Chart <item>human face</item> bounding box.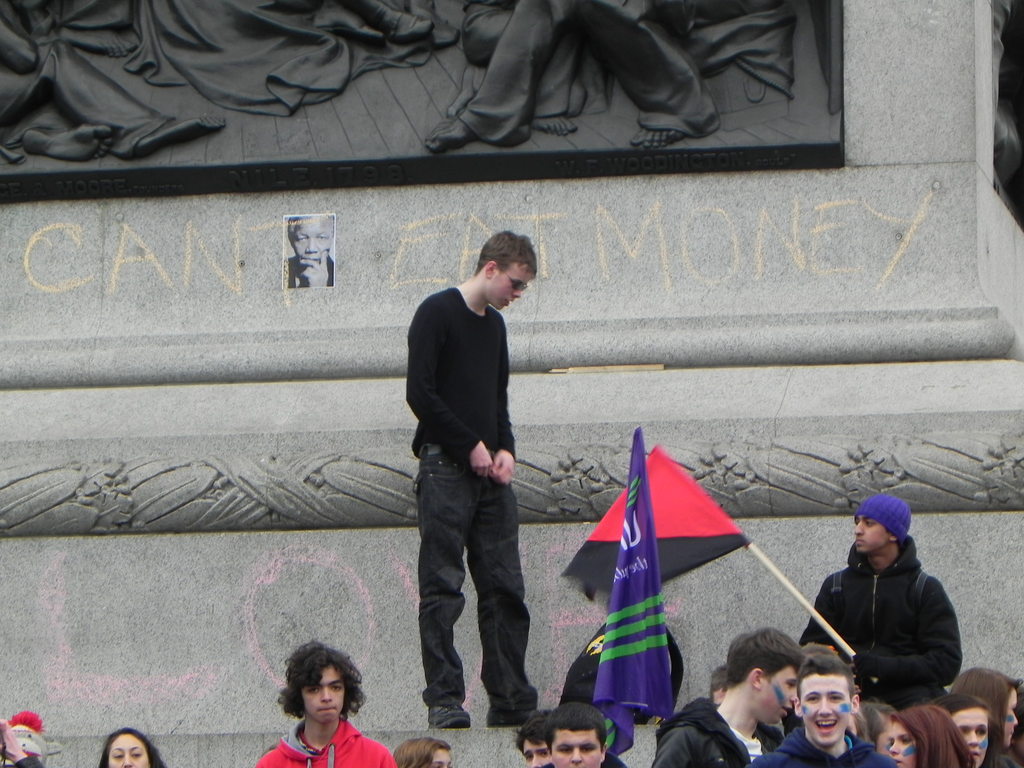
Charted: x1=521 y1=740 x2=550 y2=767.
